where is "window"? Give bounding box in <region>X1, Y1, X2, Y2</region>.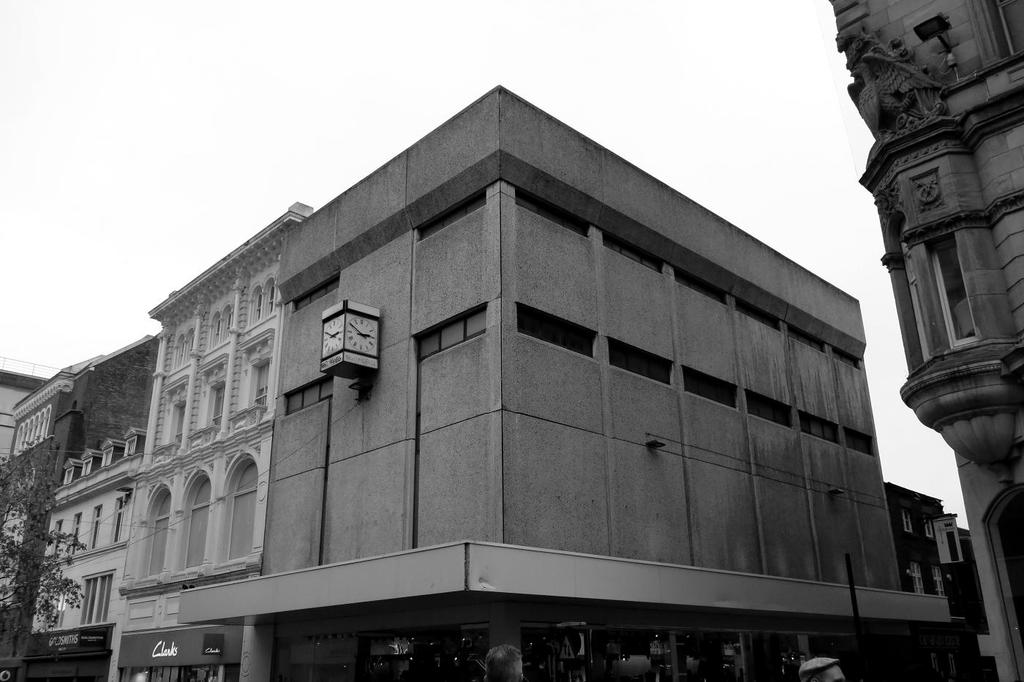
<region>202, 367, 223, 430</region>.
